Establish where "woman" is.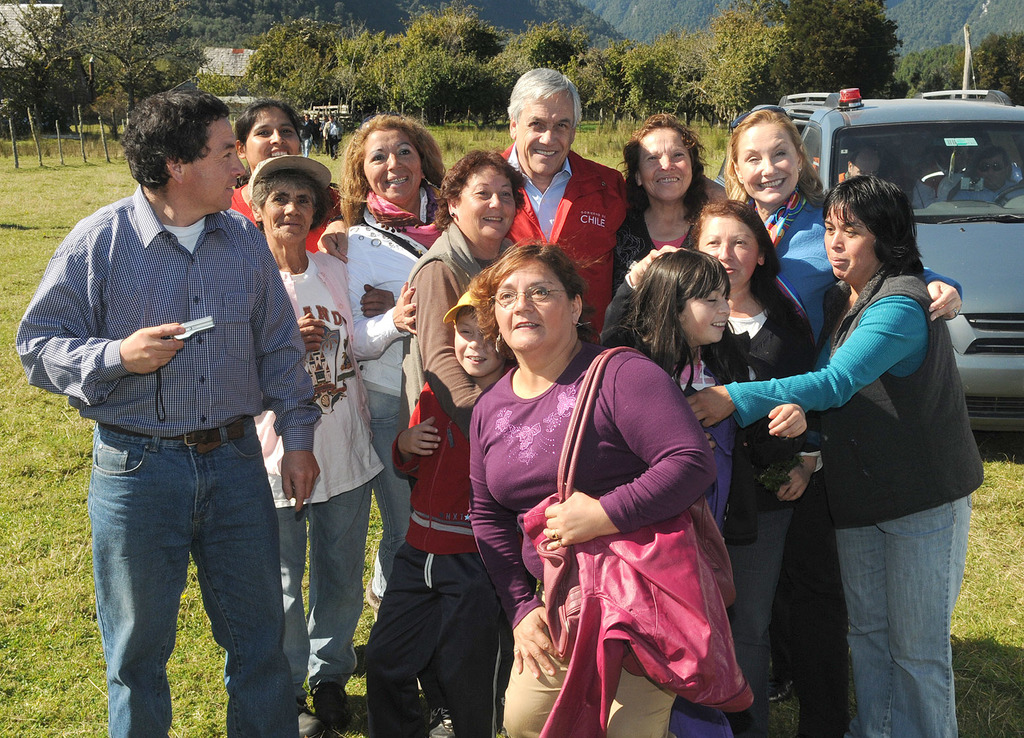
Established at (left=314, top=108, right=477, bottom=553).
